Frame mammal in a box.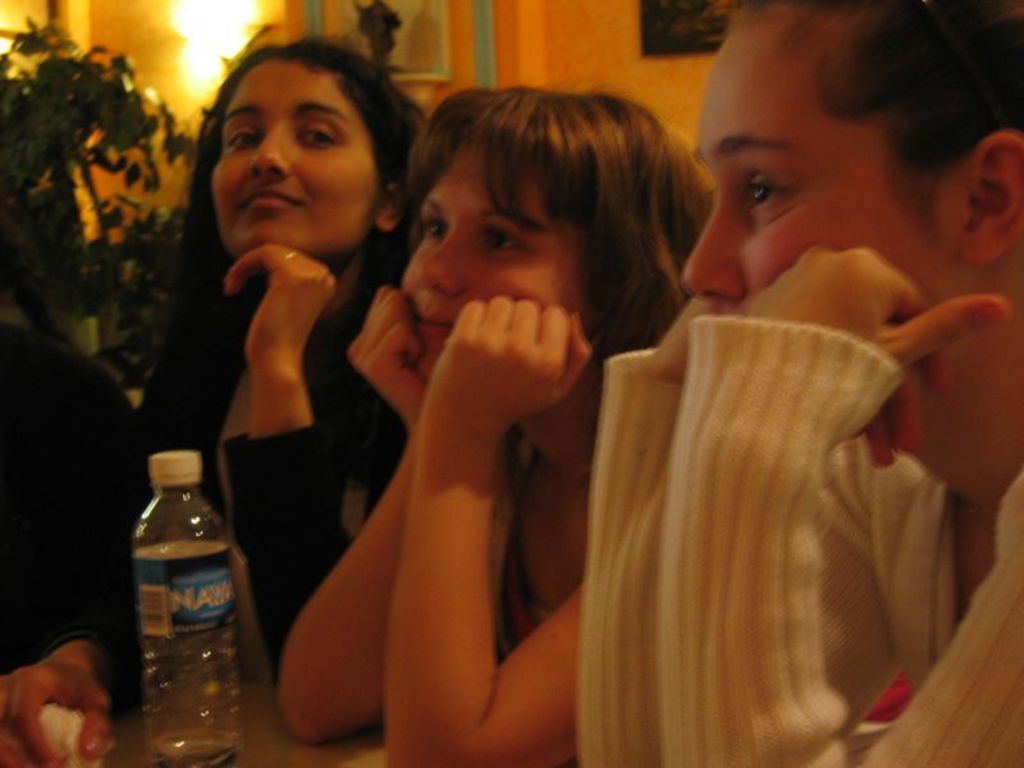
[581,0,1023,767].
